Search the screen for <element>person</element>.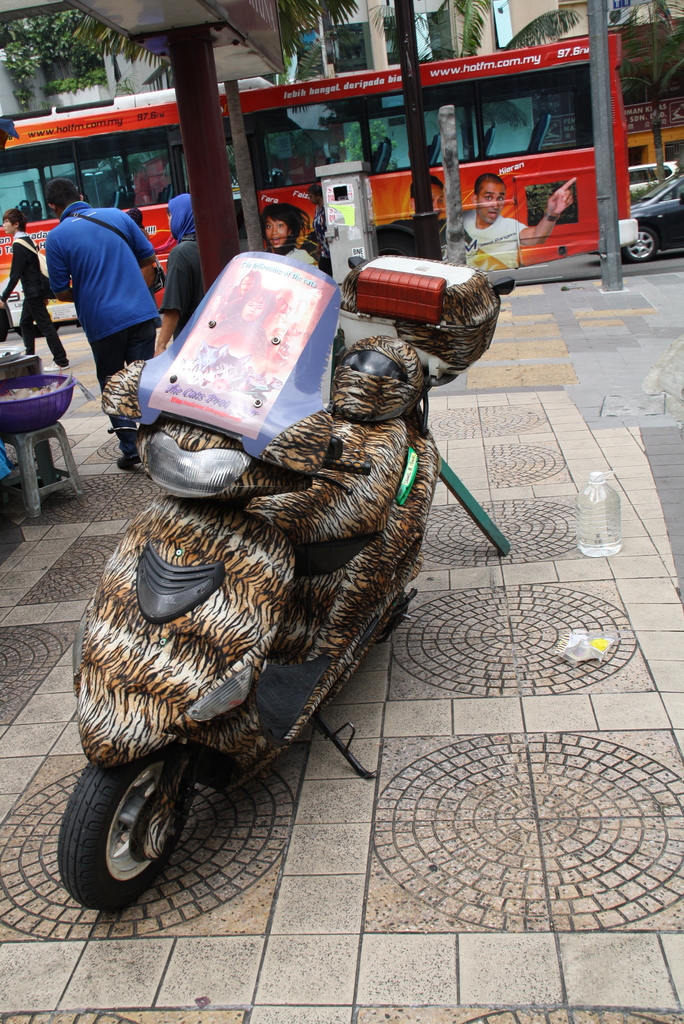
Found at crop(272, 287, 296, 328).
